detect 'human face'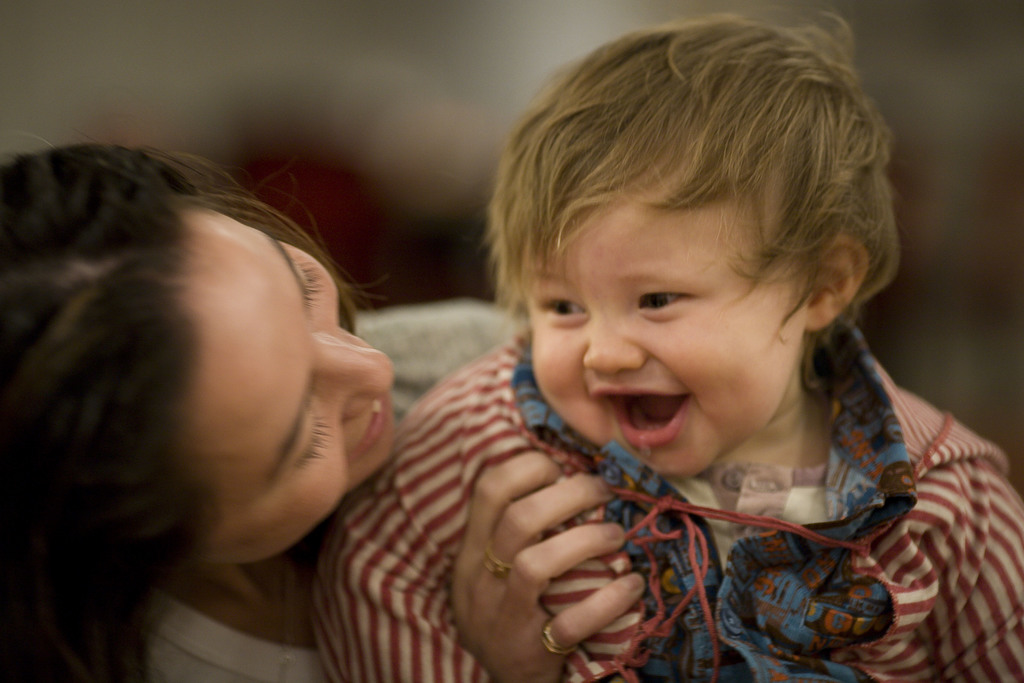
[193,204,401,565]
